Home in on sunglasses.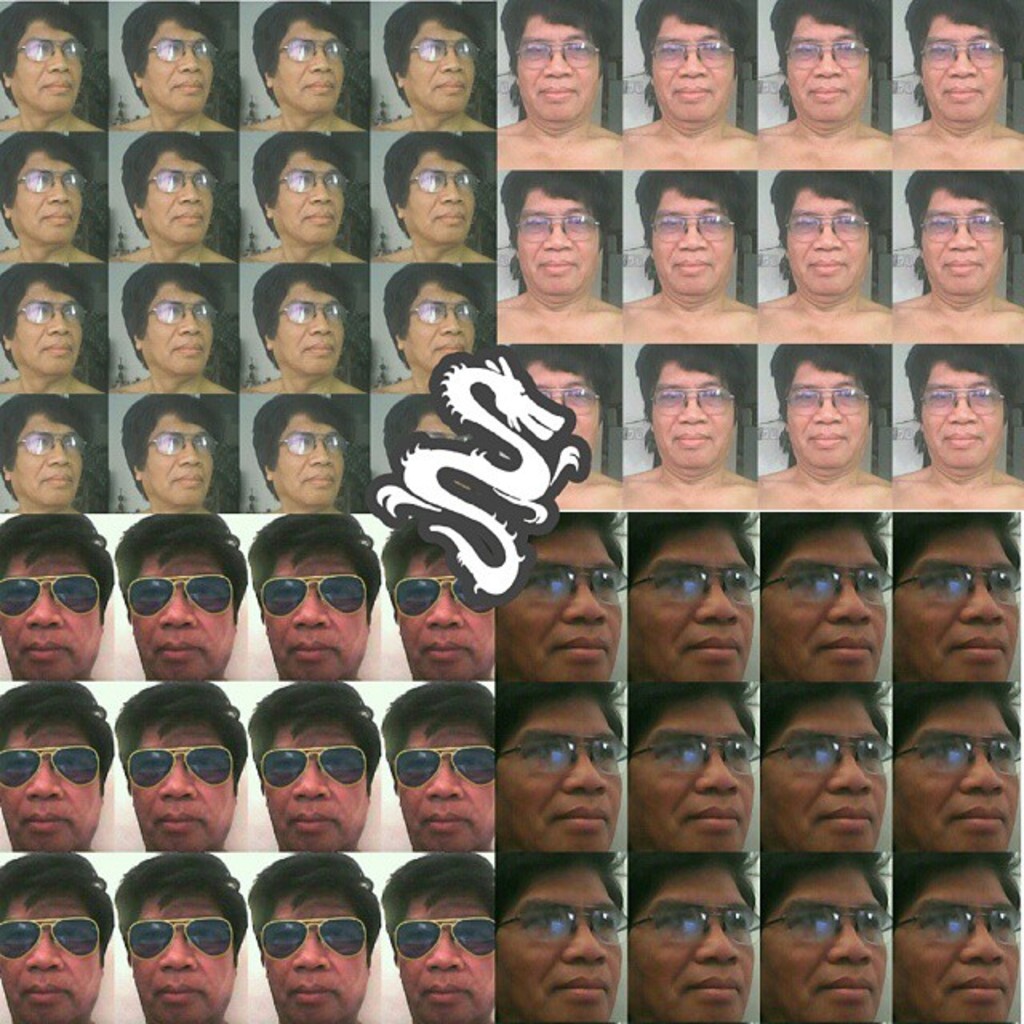
Homed in at (left=126, top=917, right=234, bottom=962).
